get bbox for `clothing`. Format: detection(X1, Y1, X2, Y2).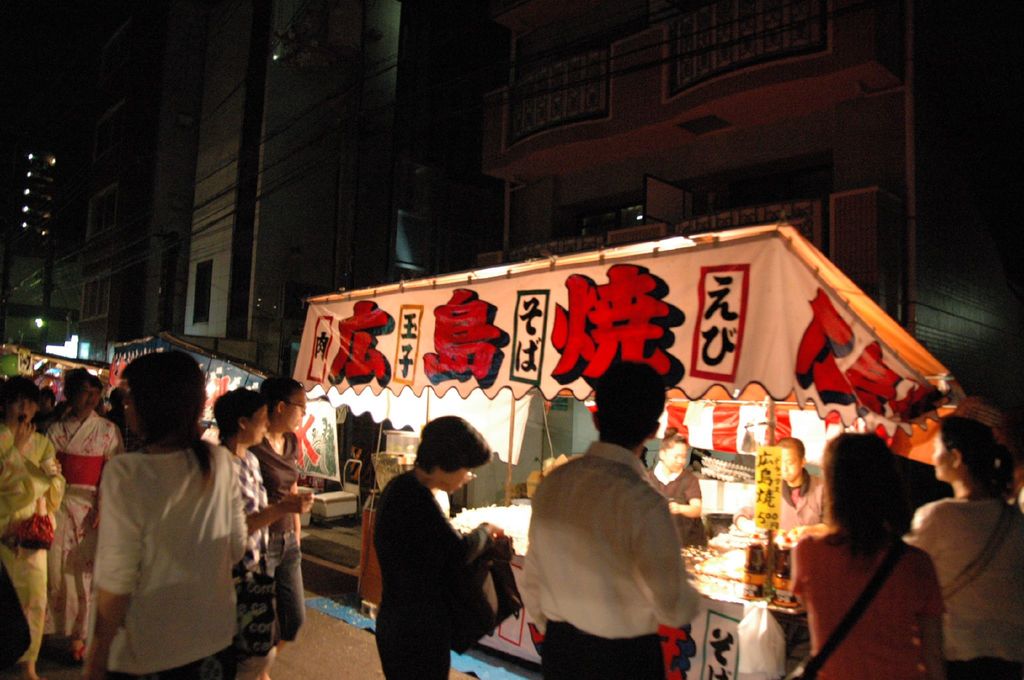
detection(216, 437, 277, 658).
